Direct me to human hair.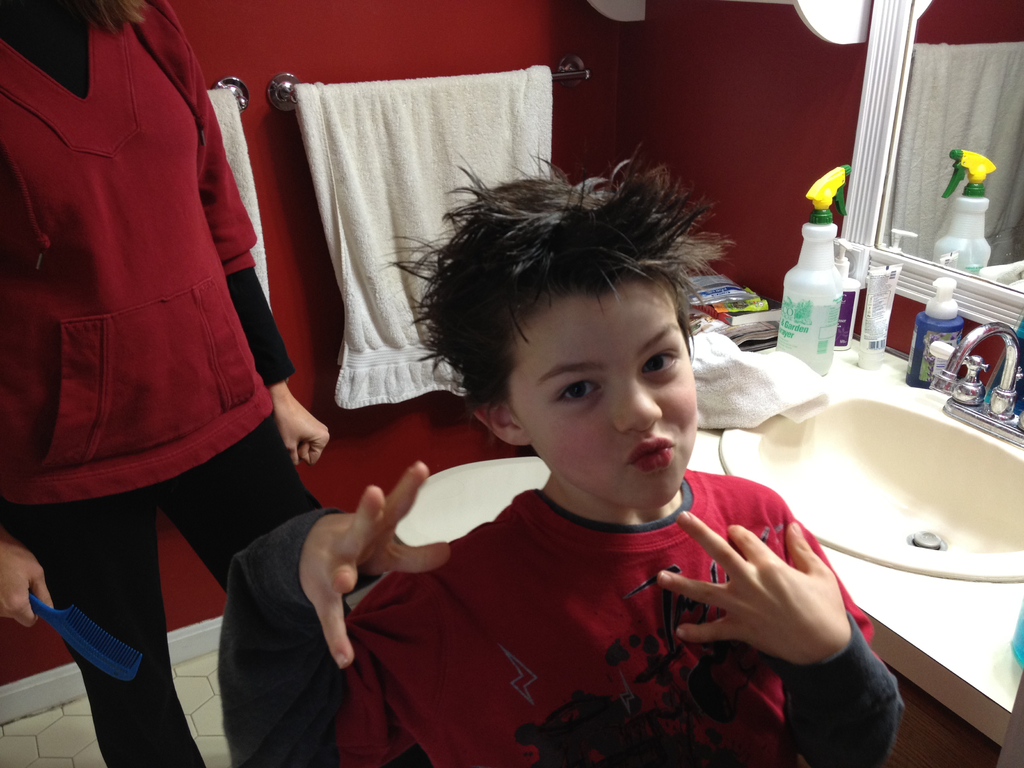
Direction: x1=419 y1=136 x2=720 y2=465.
